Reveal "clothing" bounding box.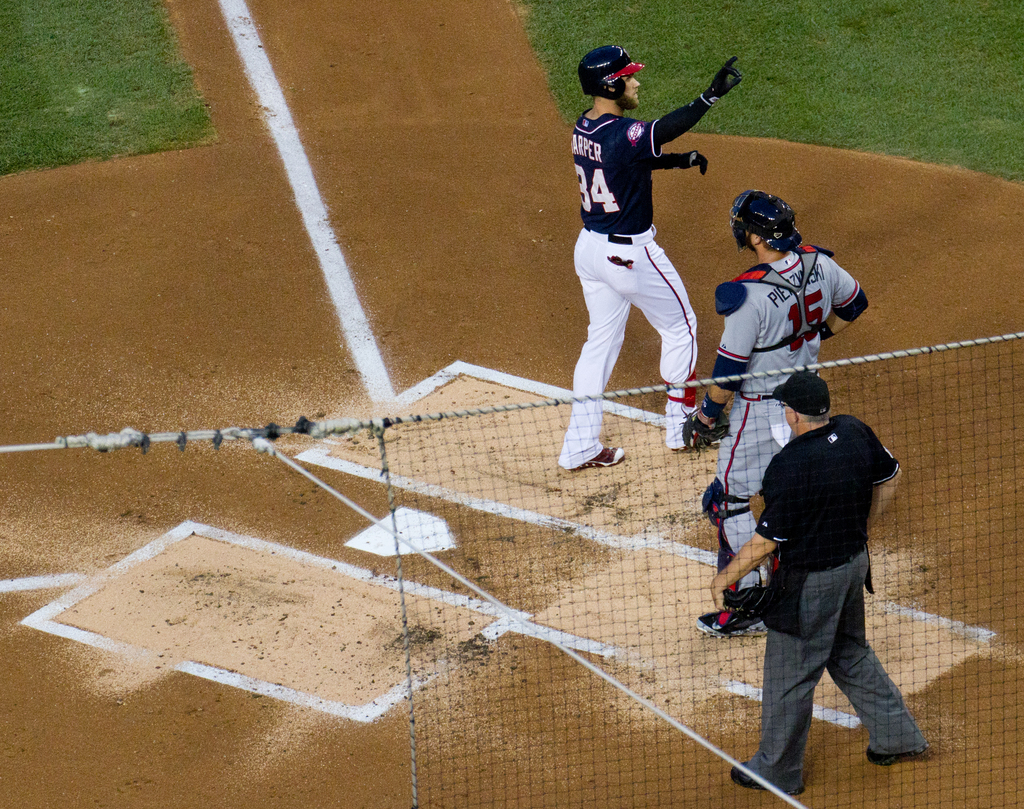
Revealed: [left=554, top=85, right=721, bottom=470].
